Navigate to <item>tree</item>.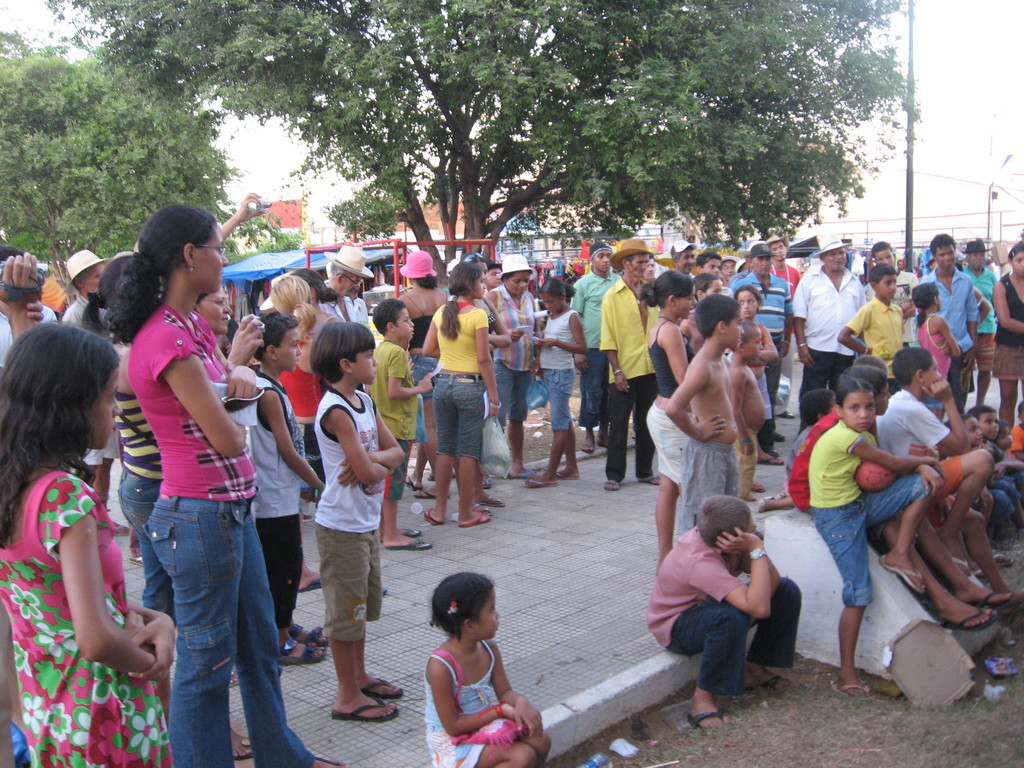
Navigation target: (333, 0, 509, 267).
